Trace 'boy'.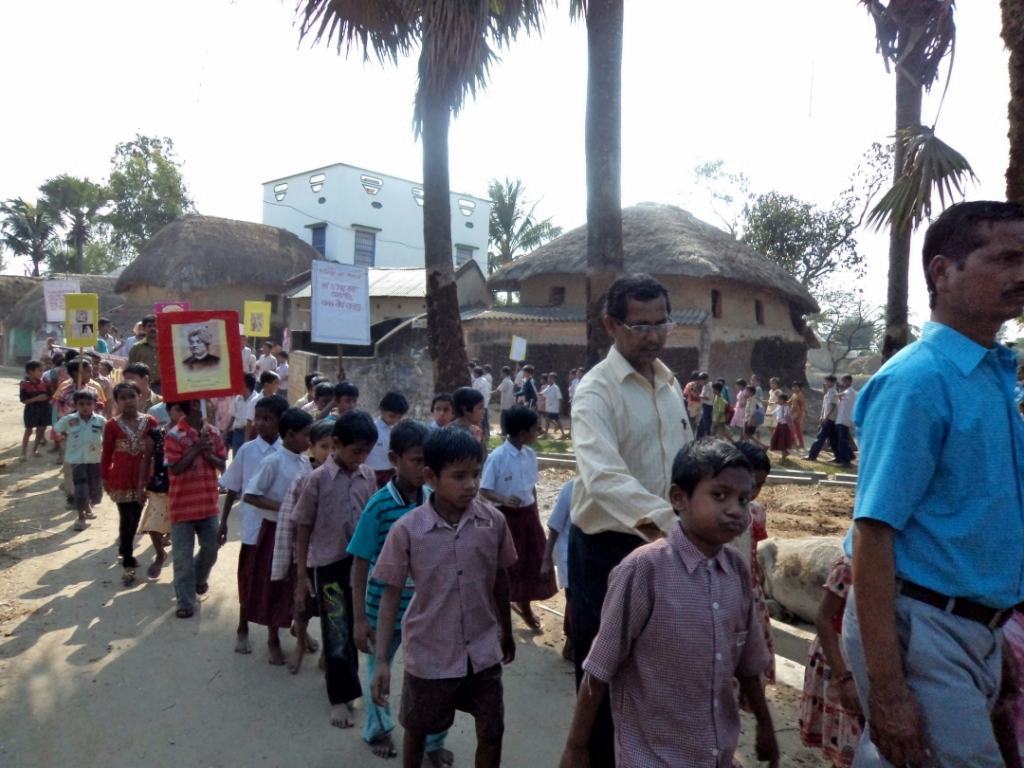
Traced to Rect(540, 370, 564, 444).
